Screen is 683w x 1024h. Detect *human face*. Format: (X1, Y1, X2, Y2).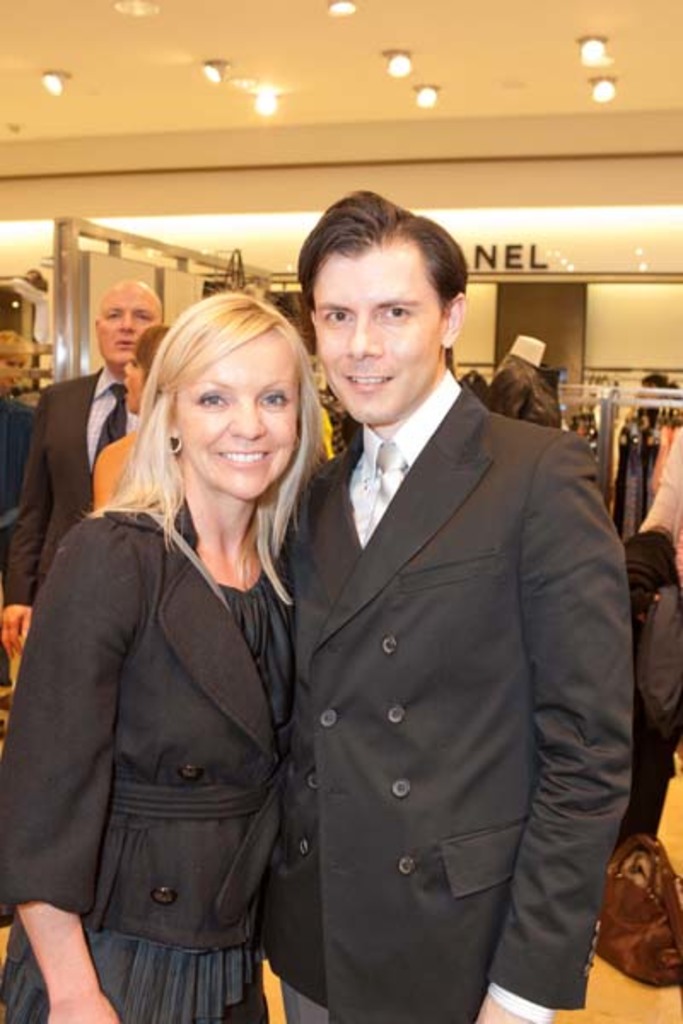
(307, 244, 441, 422).
